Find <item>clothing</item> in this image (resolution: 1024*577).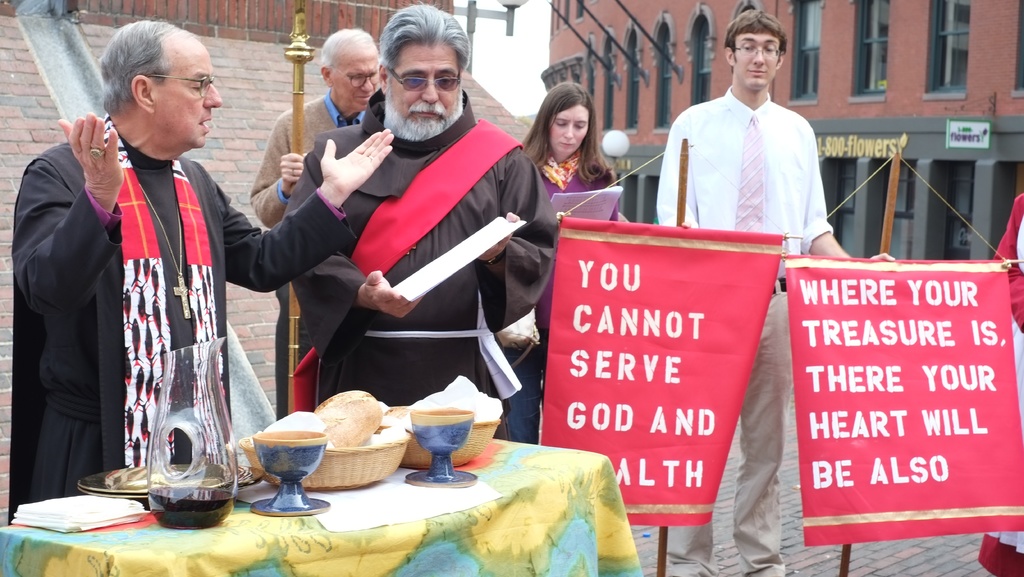
Rect(280, 88, 560, 441).
